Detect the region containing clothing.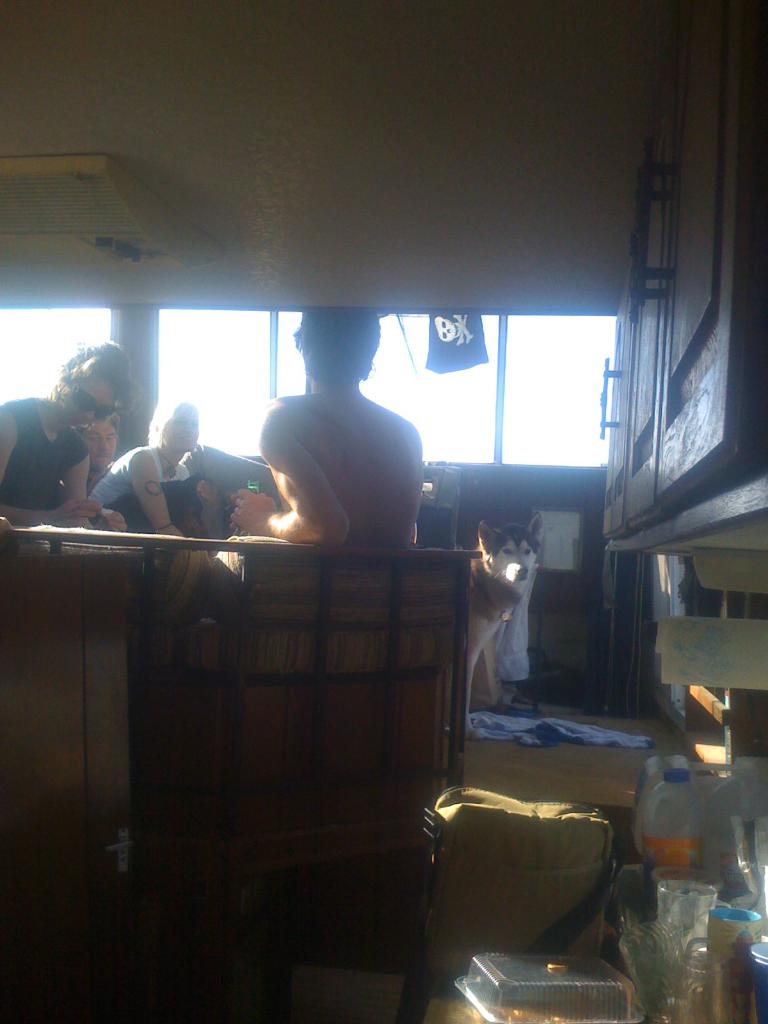
select_region(100, 454, 205, 533).
